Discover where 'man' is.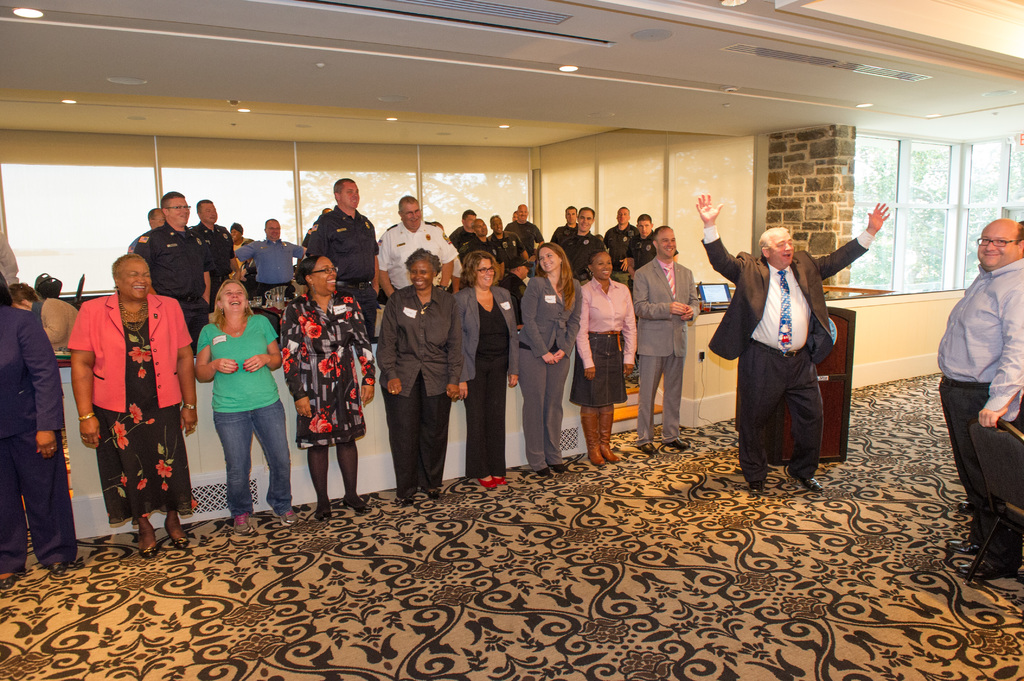
Discovered at l=692, t=193, r=891, b=495.
